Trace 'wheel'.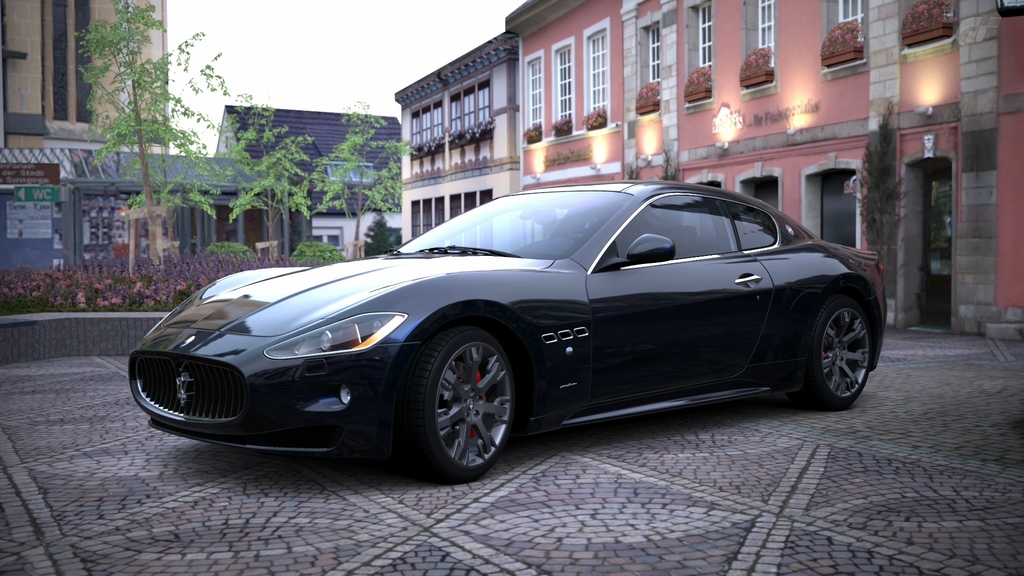
Traced to <box>413,315,527,477</box>.
